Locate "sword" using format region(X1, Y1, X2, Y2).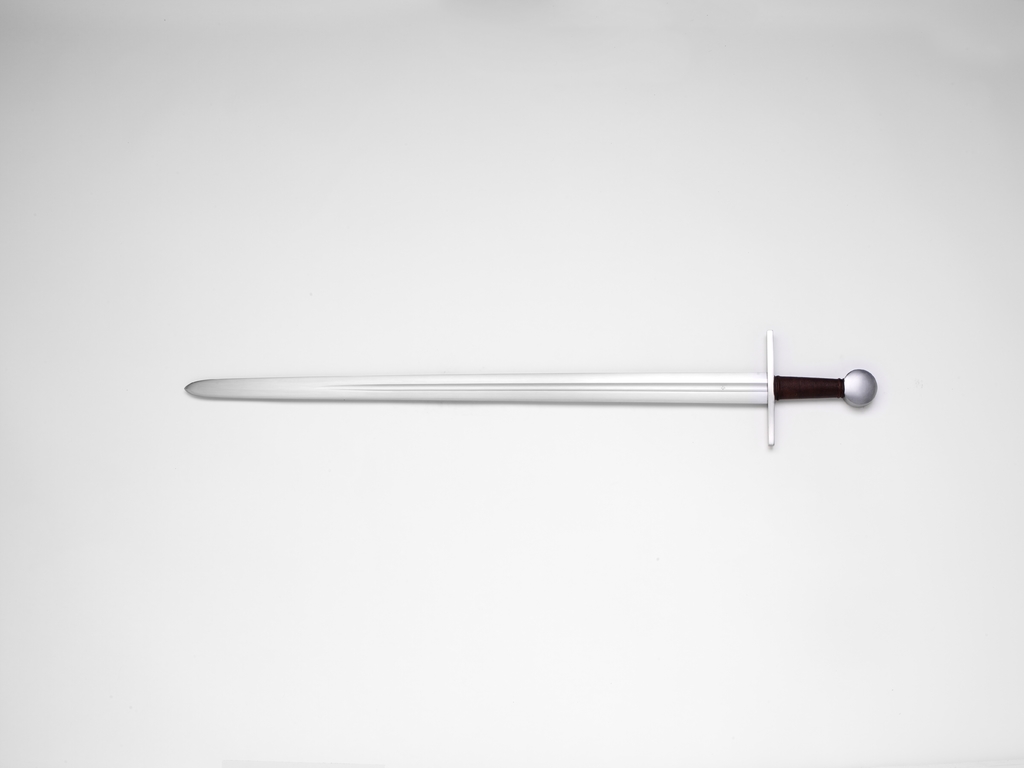
region(184, 326, 877, 447).
